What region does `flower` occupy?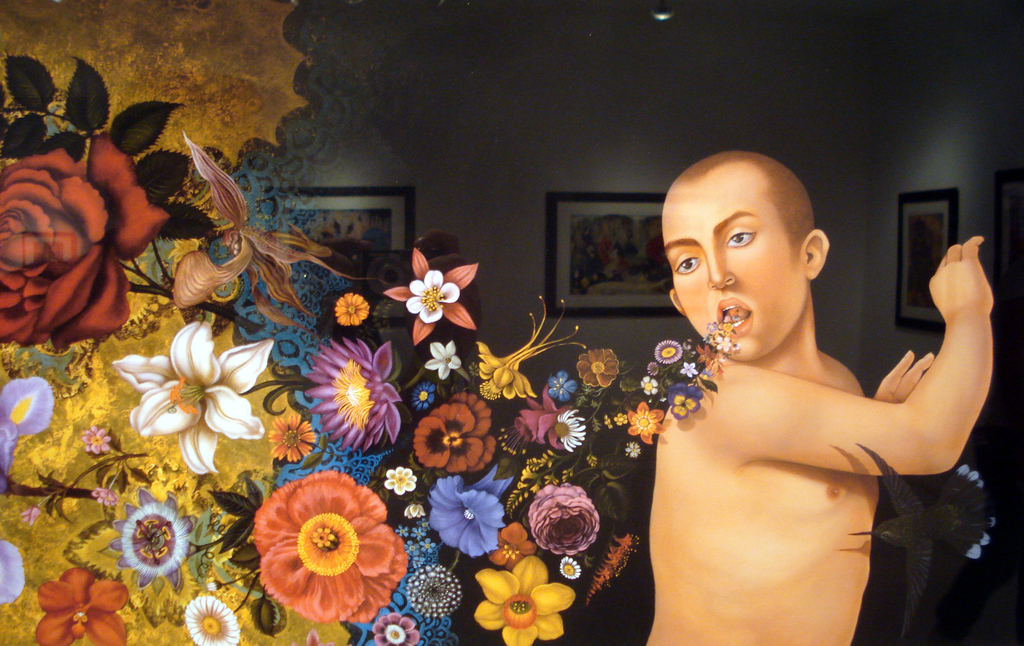
BBox(24, 505, 38, 523).
